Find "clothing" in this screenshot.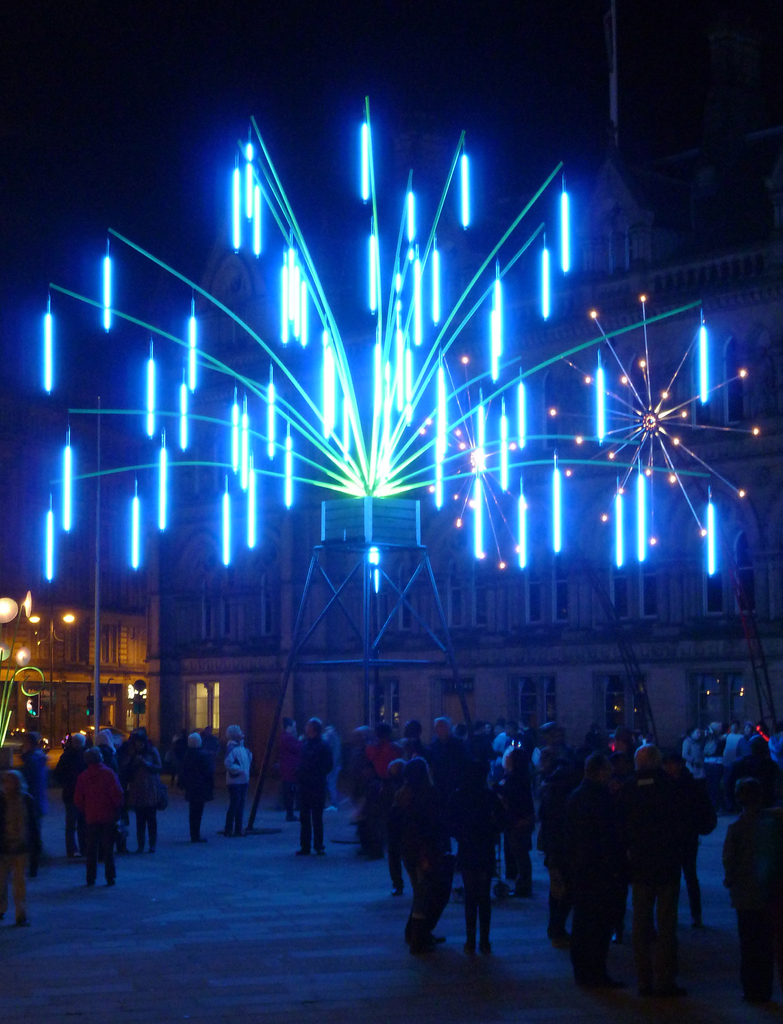
The bounding box for "clothing" is [294, 734, 336, 850].
